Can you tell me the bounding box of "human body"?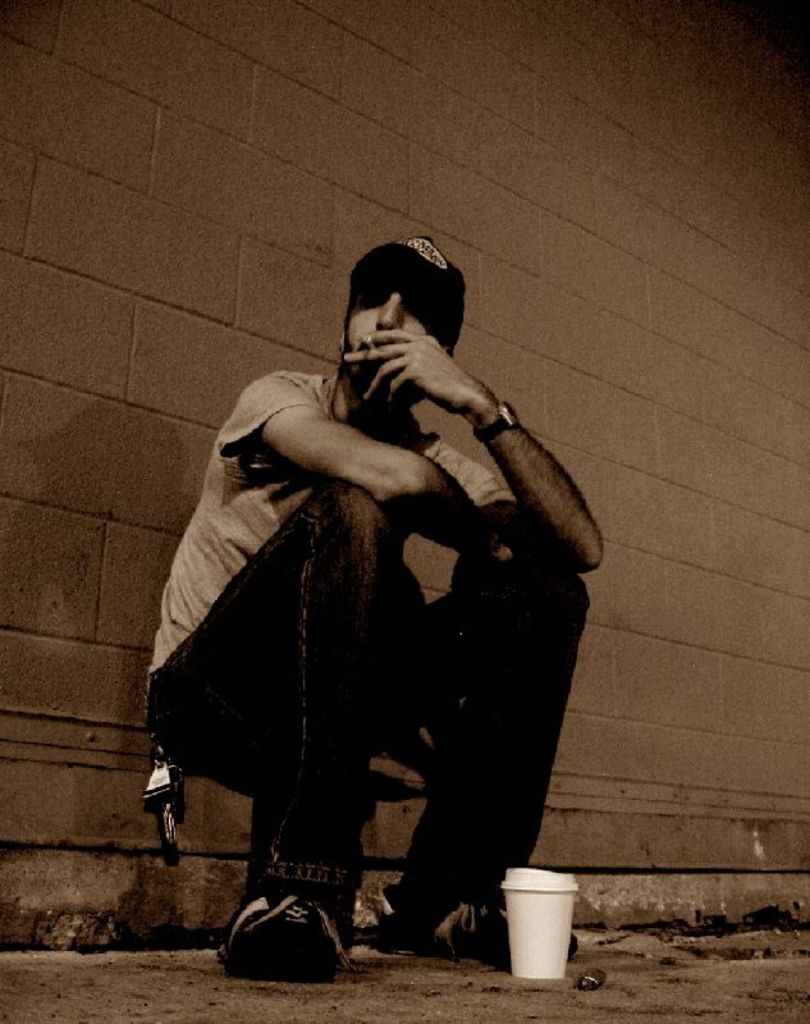
select_region(133, 227, 605, 984).
